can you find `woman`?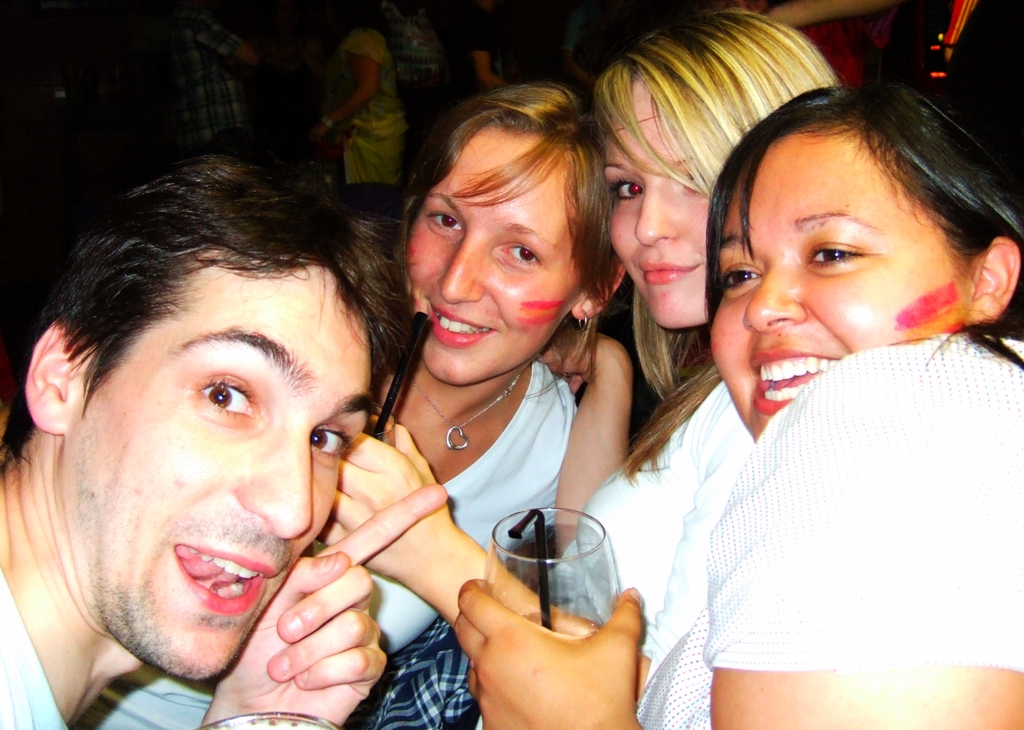
Yes, bounding box: x1=310, y1=8, x2=864, y2=702.
